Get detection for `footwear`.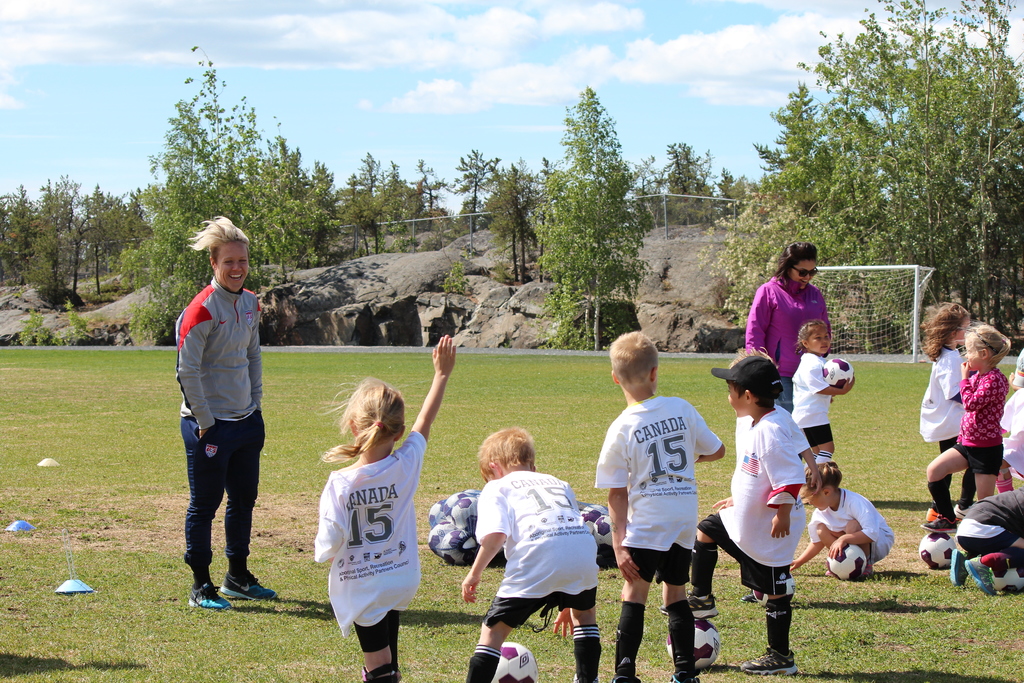
Detection: x1=917 y1=511 x2=957 y2=536.
